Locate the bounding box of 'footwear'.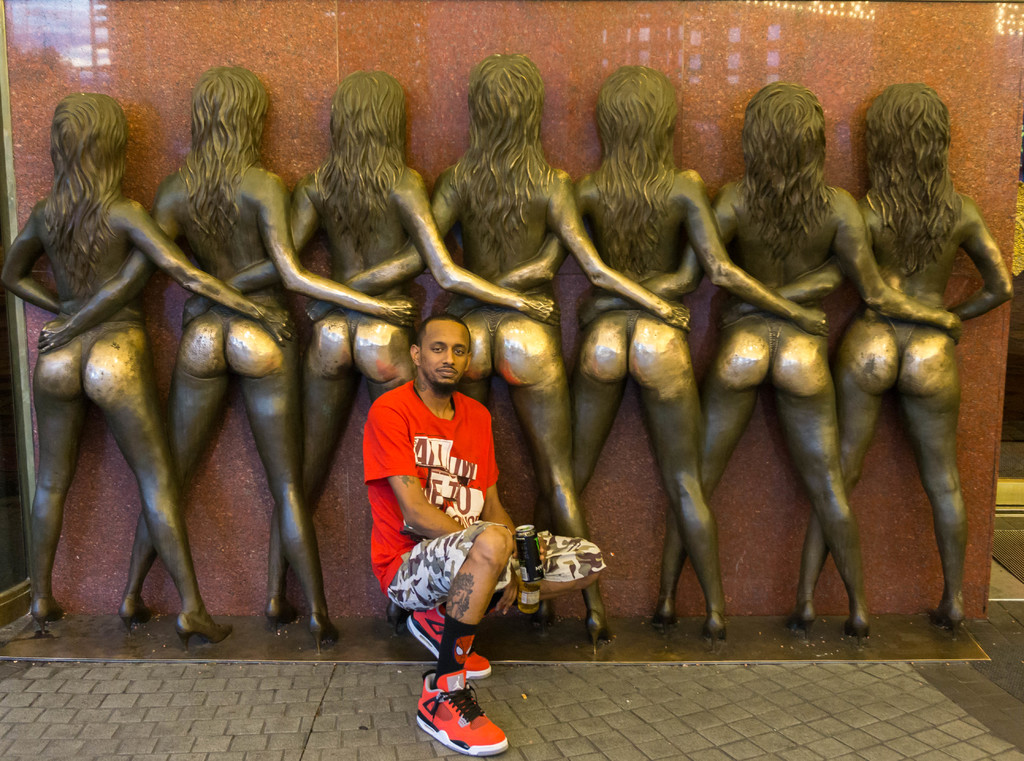
Bounding box: <box>263,596,294,629</box>.
